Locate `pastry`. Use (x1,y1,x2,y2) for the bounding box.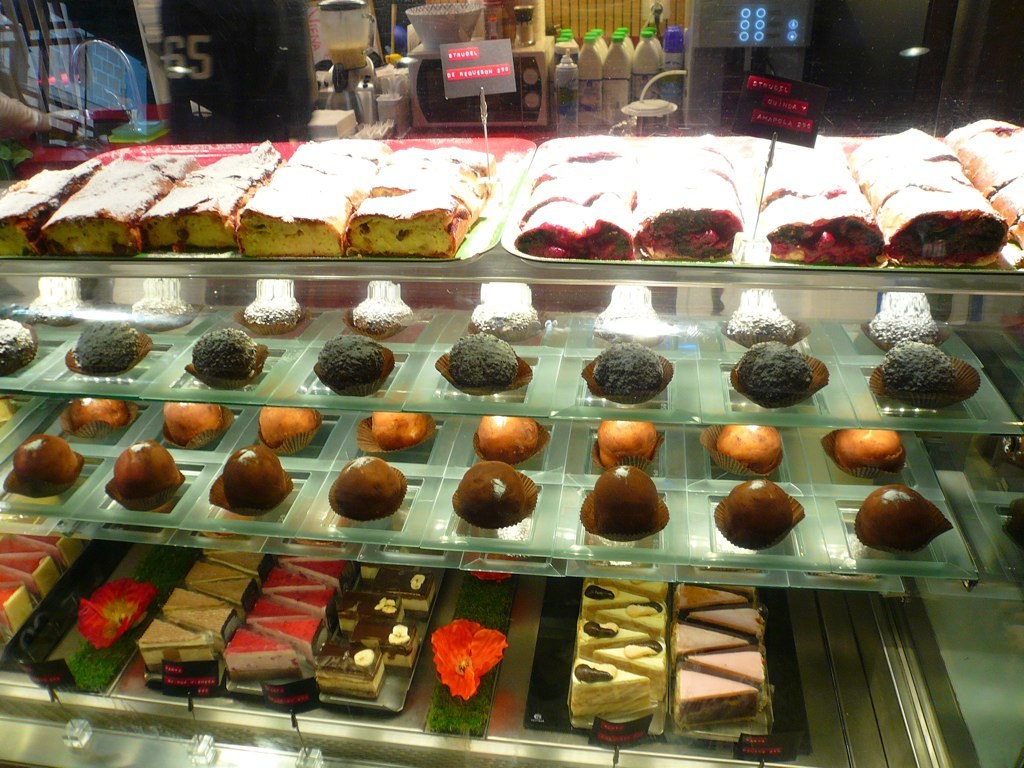
(573,613,654,658).
